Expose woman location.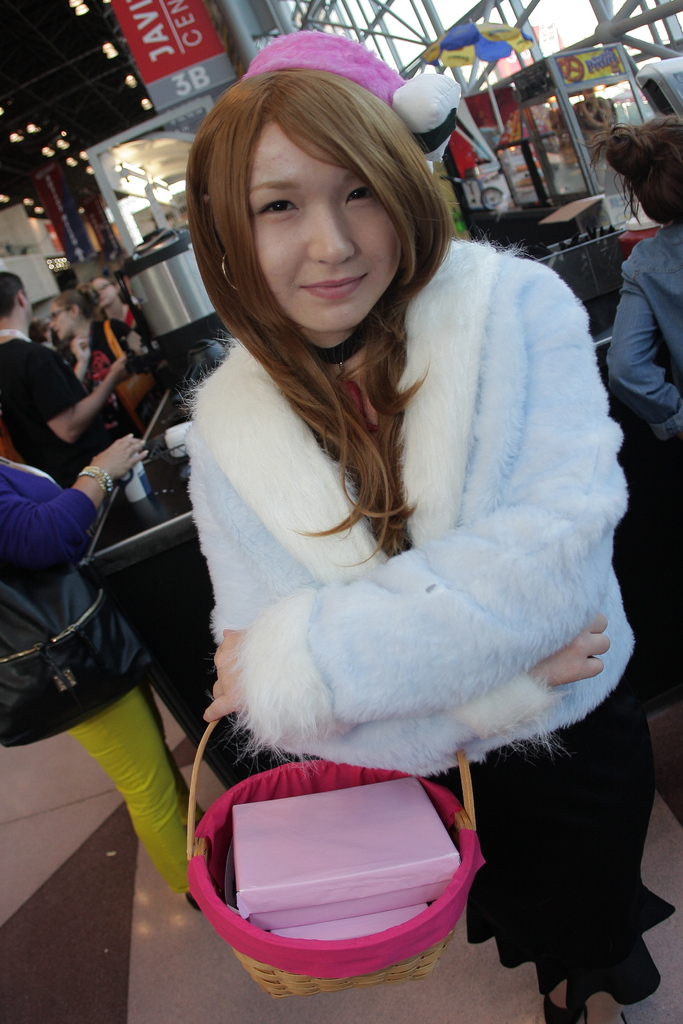
Exposed at bbox=(593, 114, 682, 412).
